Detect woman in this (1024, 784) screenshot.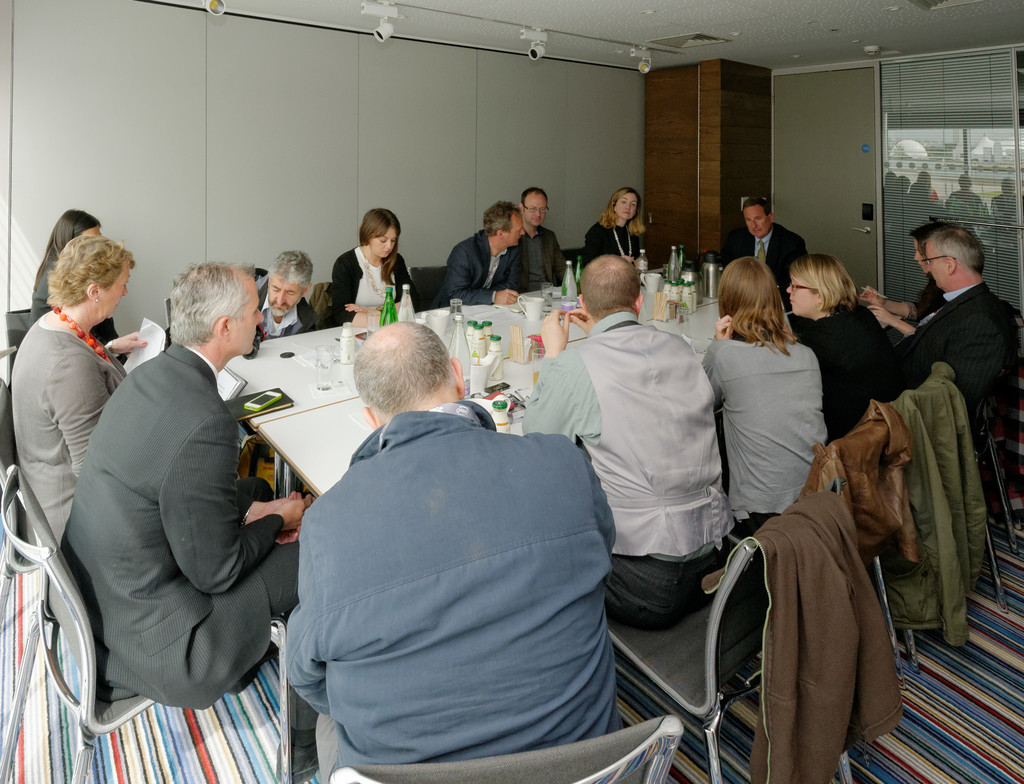
Detection: (x1=788, y1=255, x2=876, y2=445).
